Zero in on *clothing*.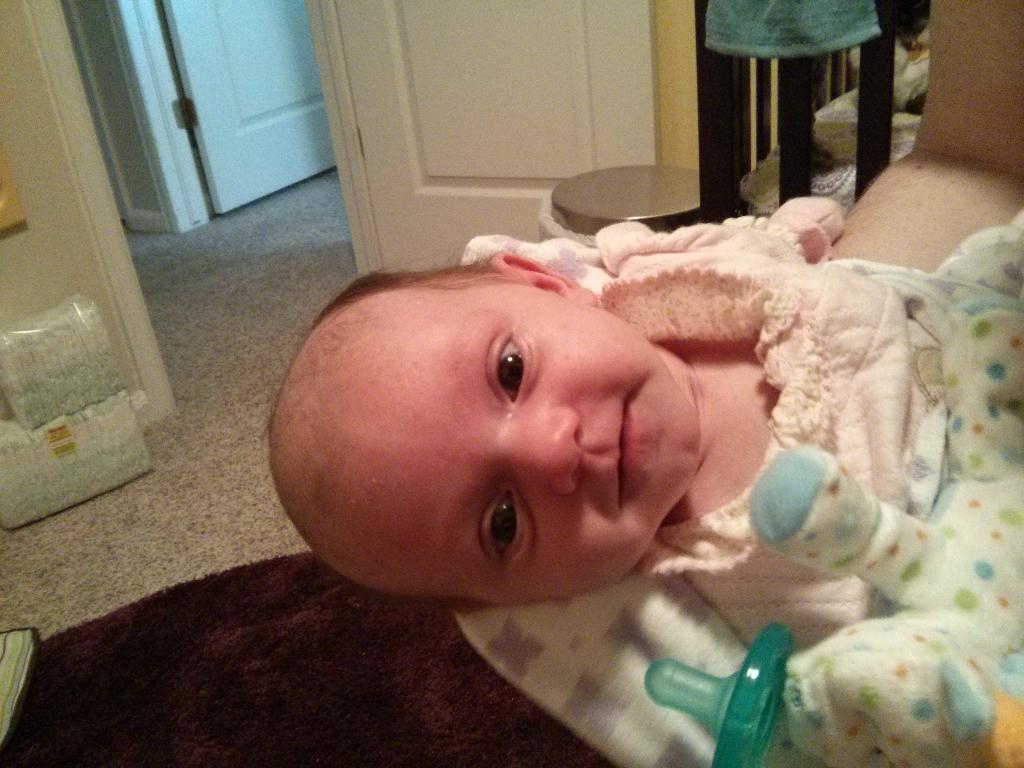
Zeroed in: 453,256,1023,767.
